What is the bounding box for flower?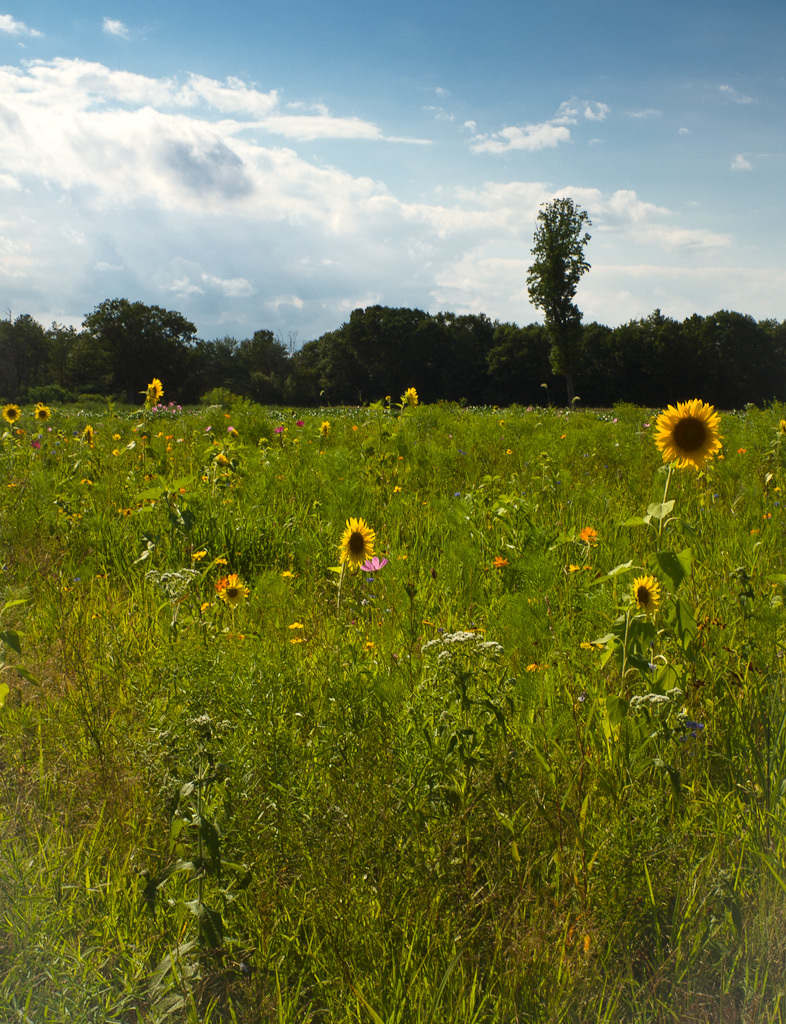
79 423 96 450.
